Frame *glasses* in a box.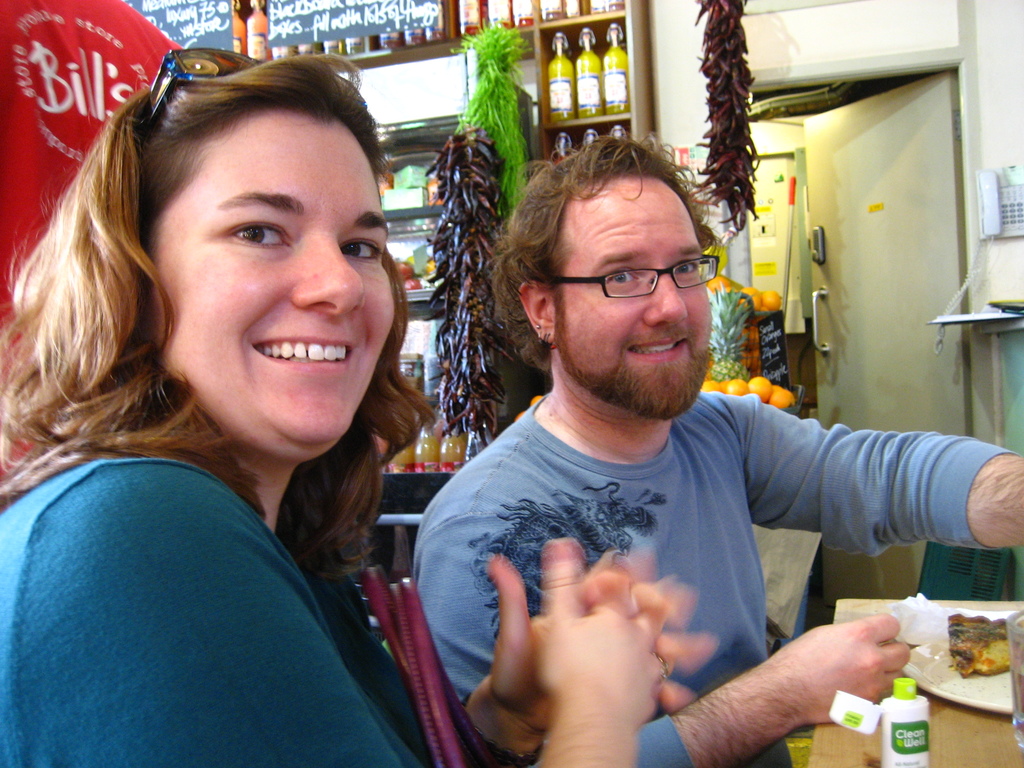
557, 246, 728, 307.
